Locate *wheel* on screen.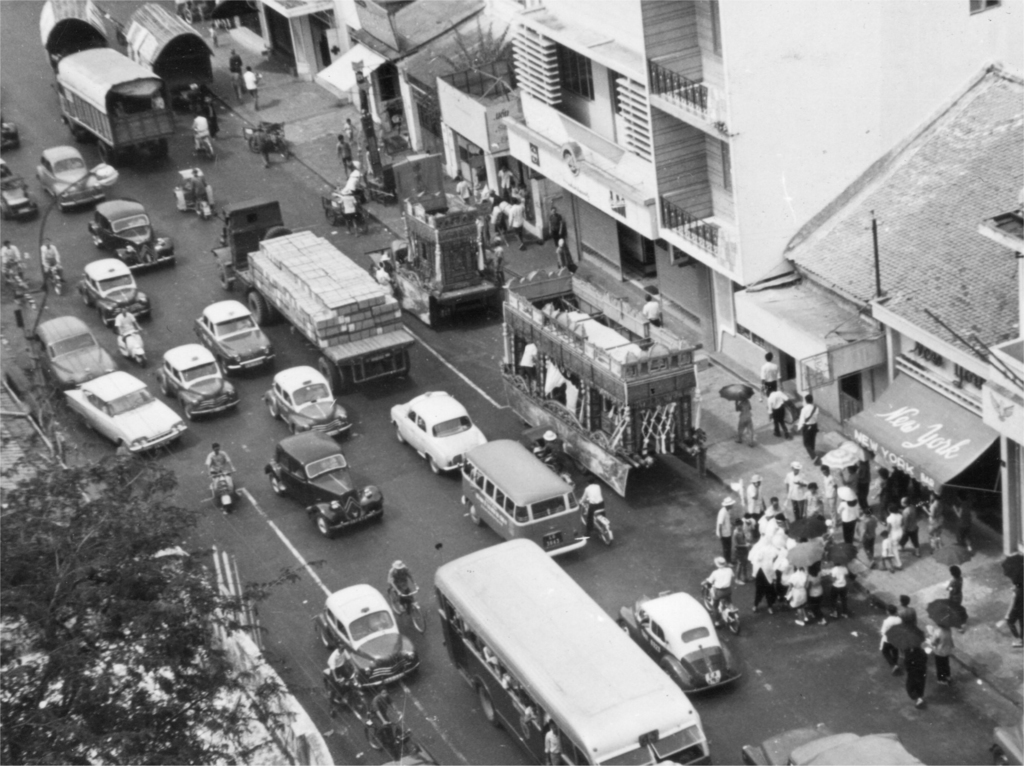
On screen at 467, 503, 479, 526.
